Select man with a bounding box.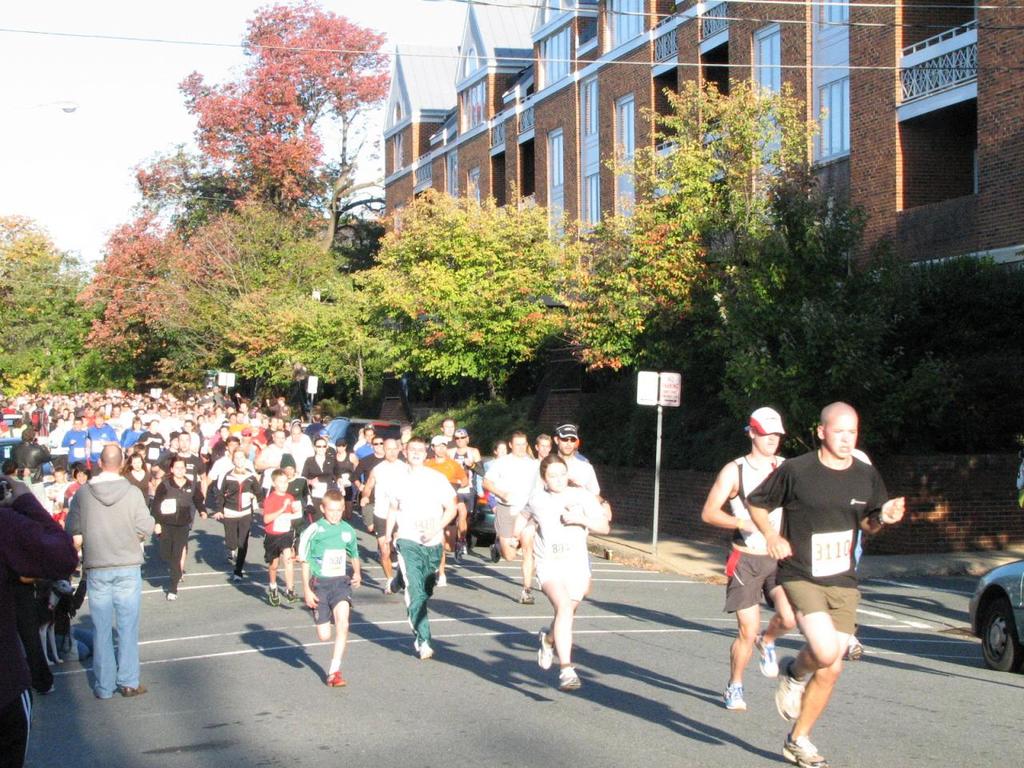
detection(842, 446, 878, 594).
